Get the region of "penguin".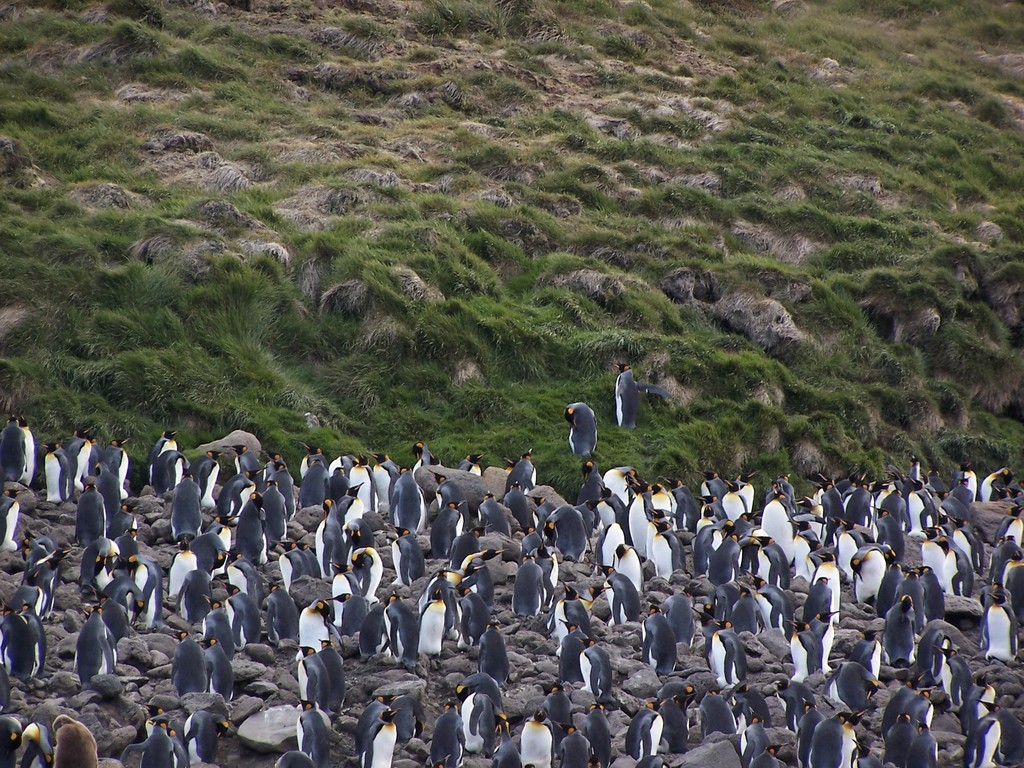
147,430,179,488.
